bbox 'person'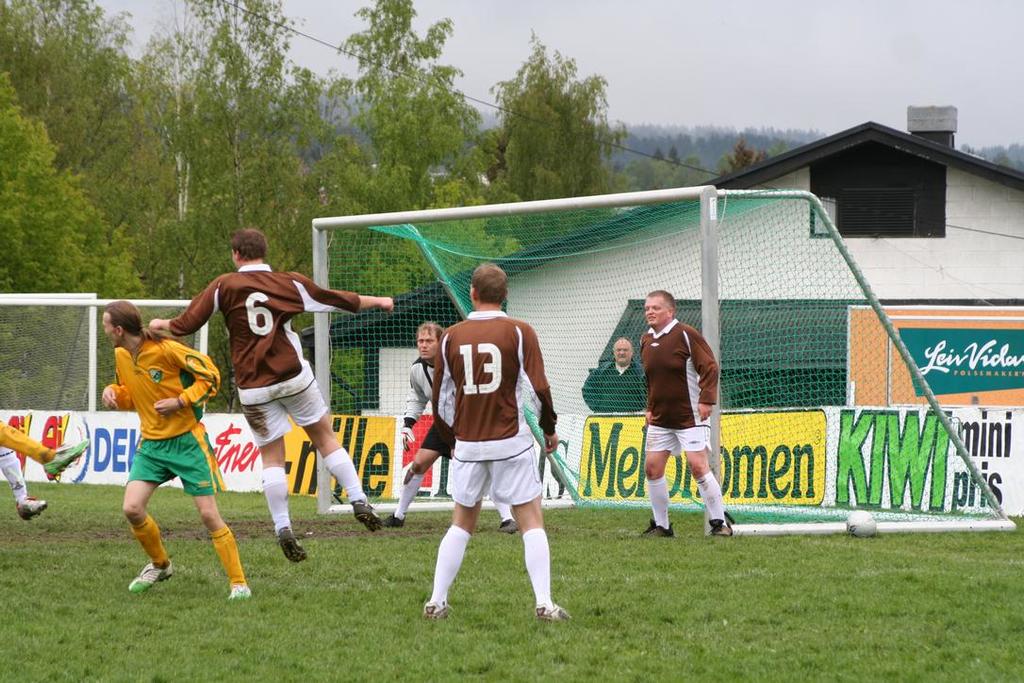
box=[416, 261, 572, 621]
